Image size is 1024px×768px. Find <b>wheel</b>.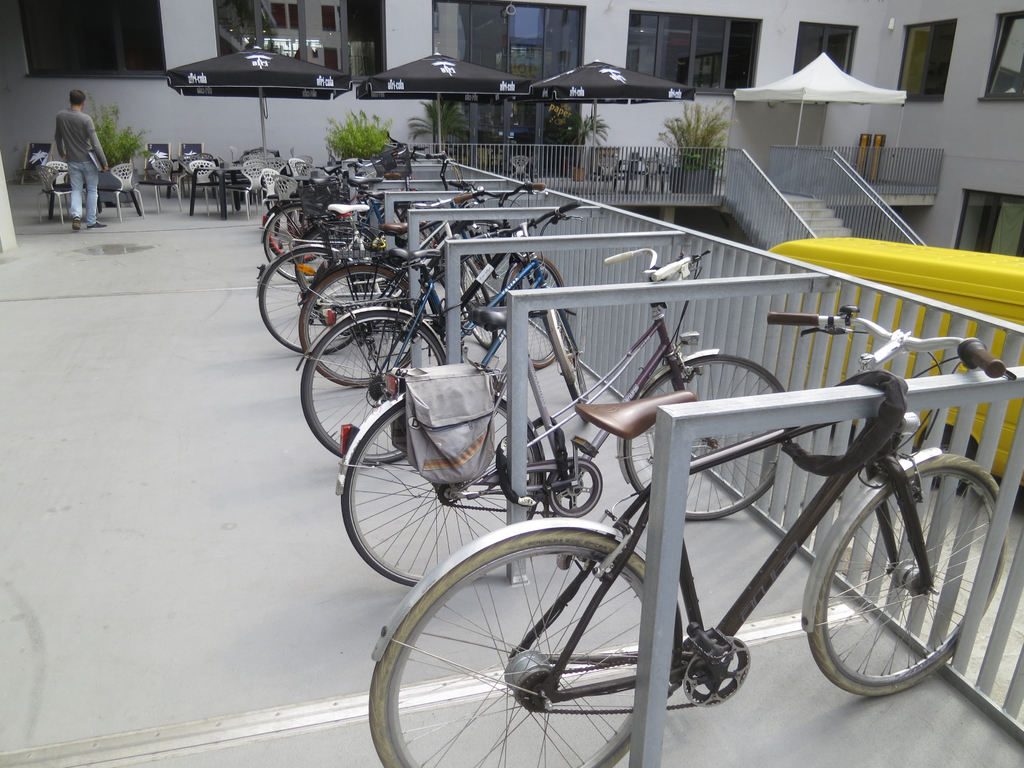
[x1=617, y1=354, x2=789, y2=521].
